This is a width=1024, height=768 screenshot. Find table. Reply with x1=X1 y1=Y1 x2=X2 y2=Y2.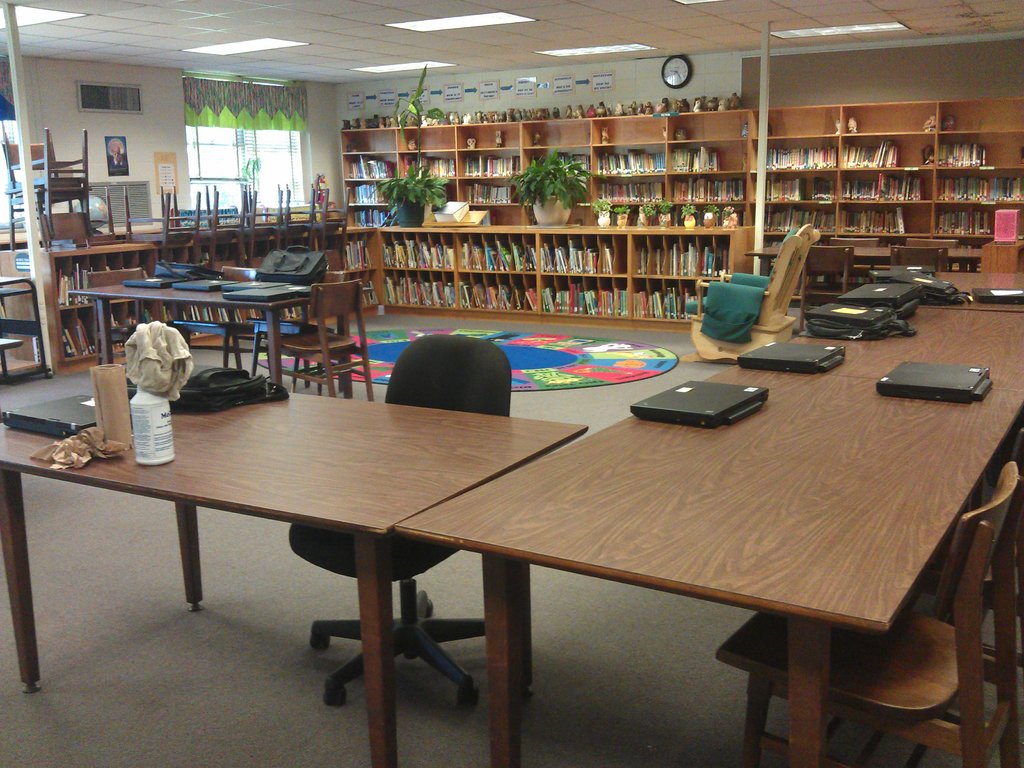
x1=24 y1=372 x2=753 y2=715.
